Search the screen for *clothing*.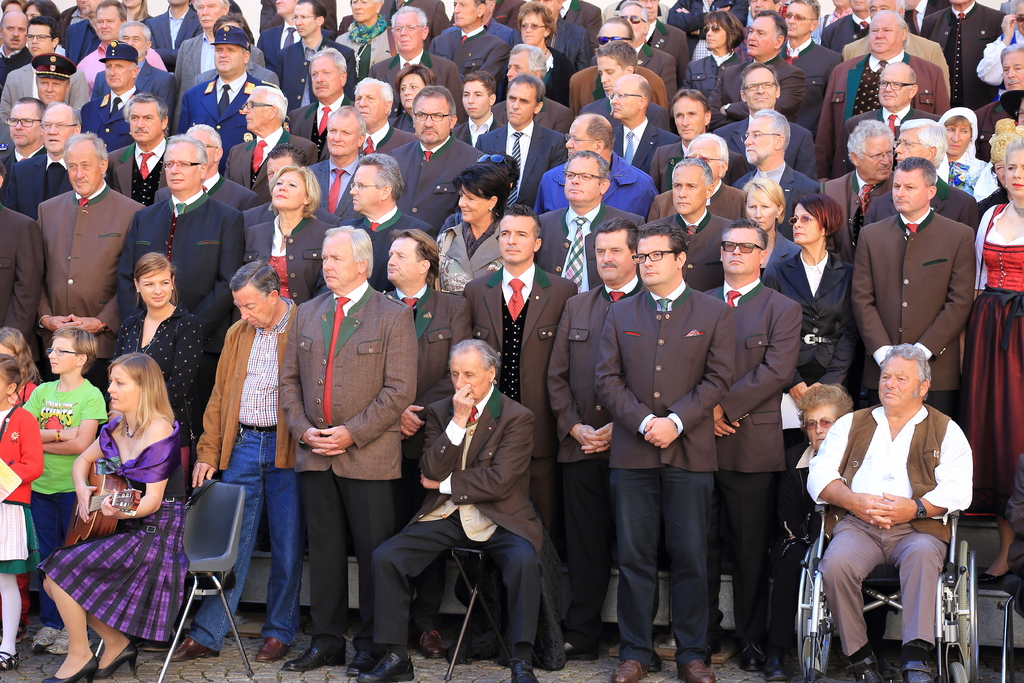
Found at detection(688, 47, 752, 102).
